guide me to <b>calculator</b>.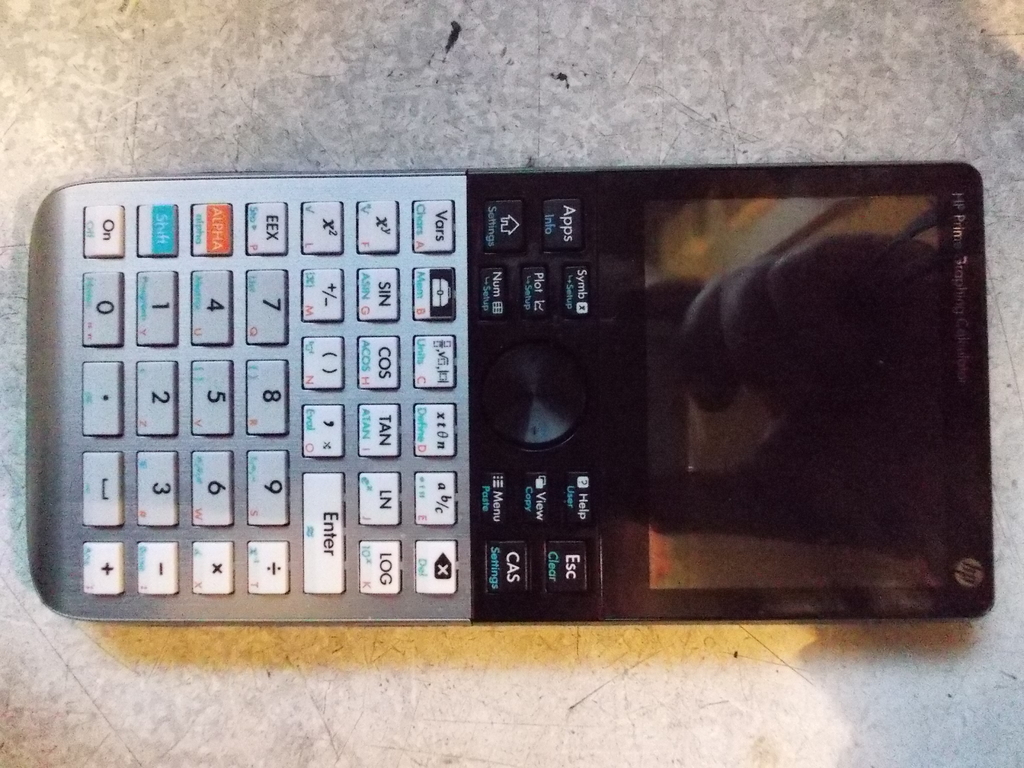
Guidance: locate(28, 164, 998, 620).
